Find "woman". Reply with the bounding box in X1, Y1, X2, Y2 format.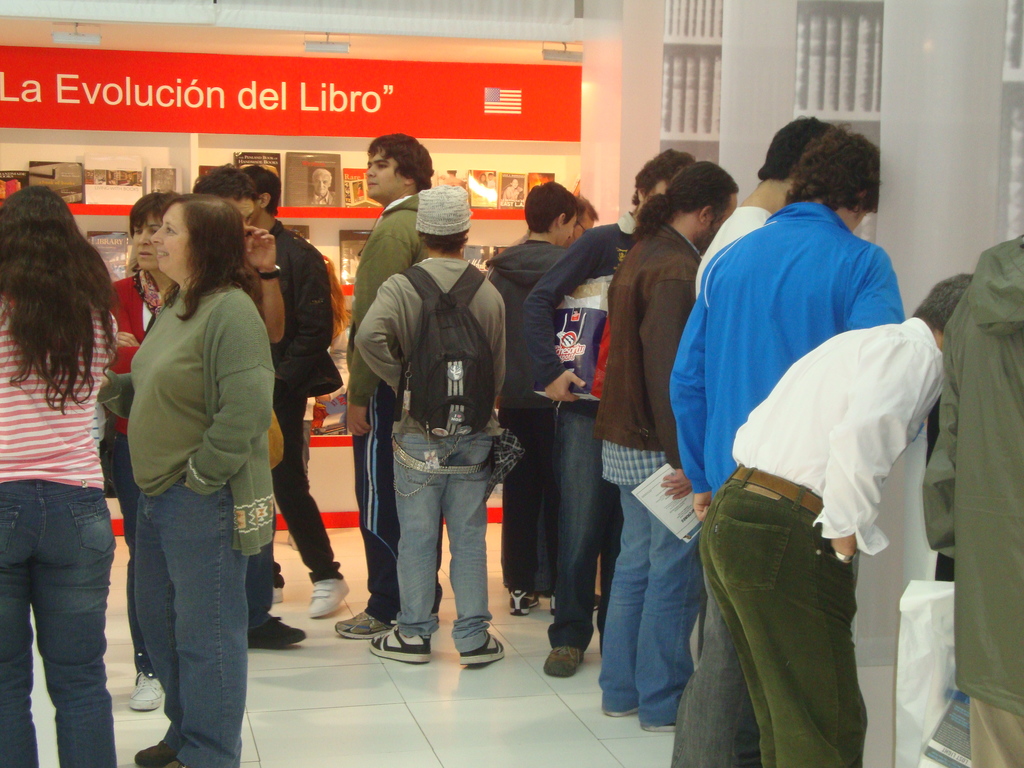
95, 188, 283, 708.
